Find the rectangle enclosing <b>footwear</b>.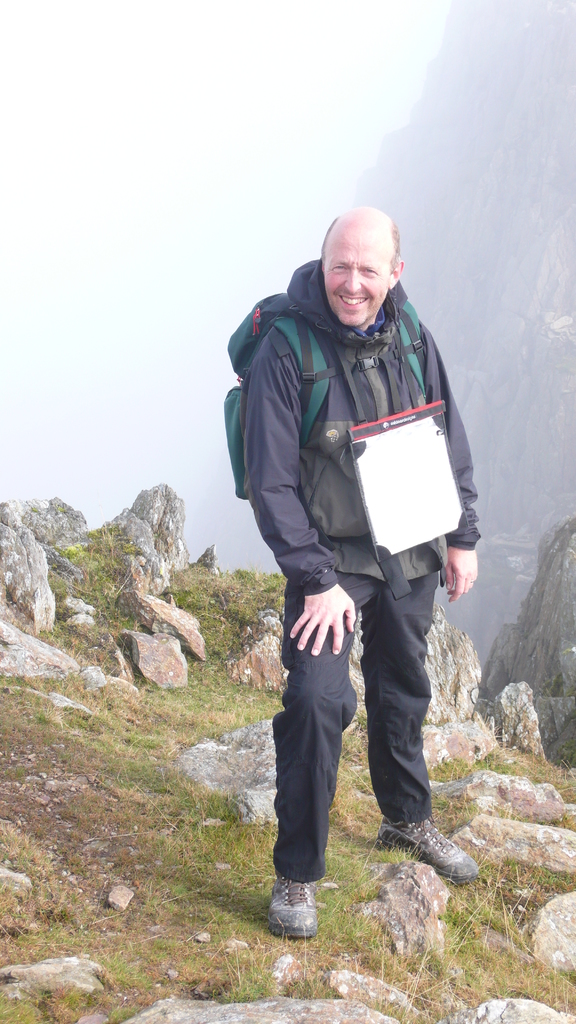
bbox=(264, 870, 323, 941).
